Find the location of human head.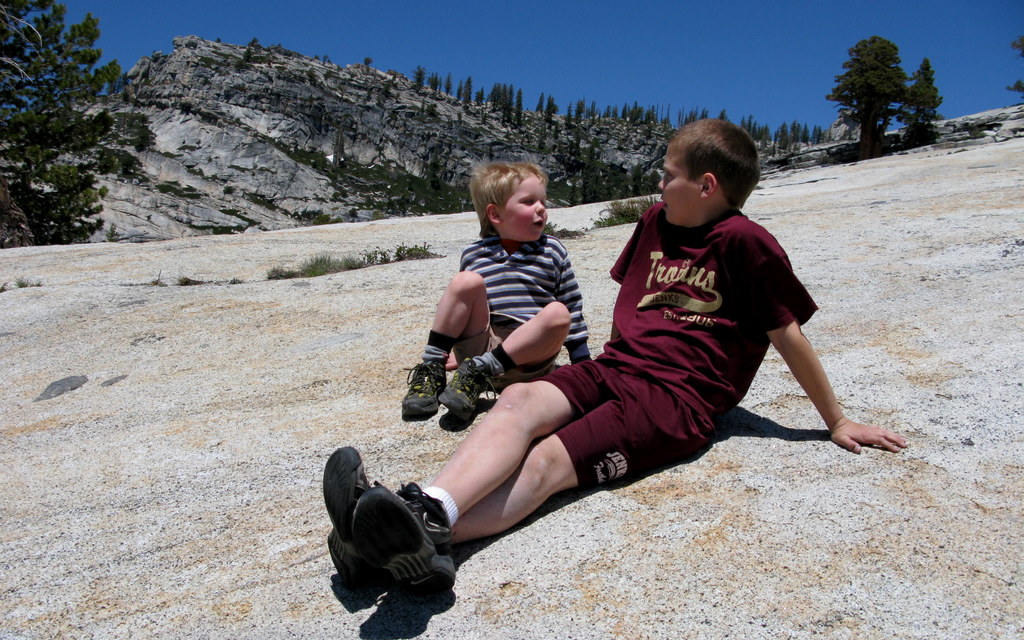
Location: 659/114/762/228.
